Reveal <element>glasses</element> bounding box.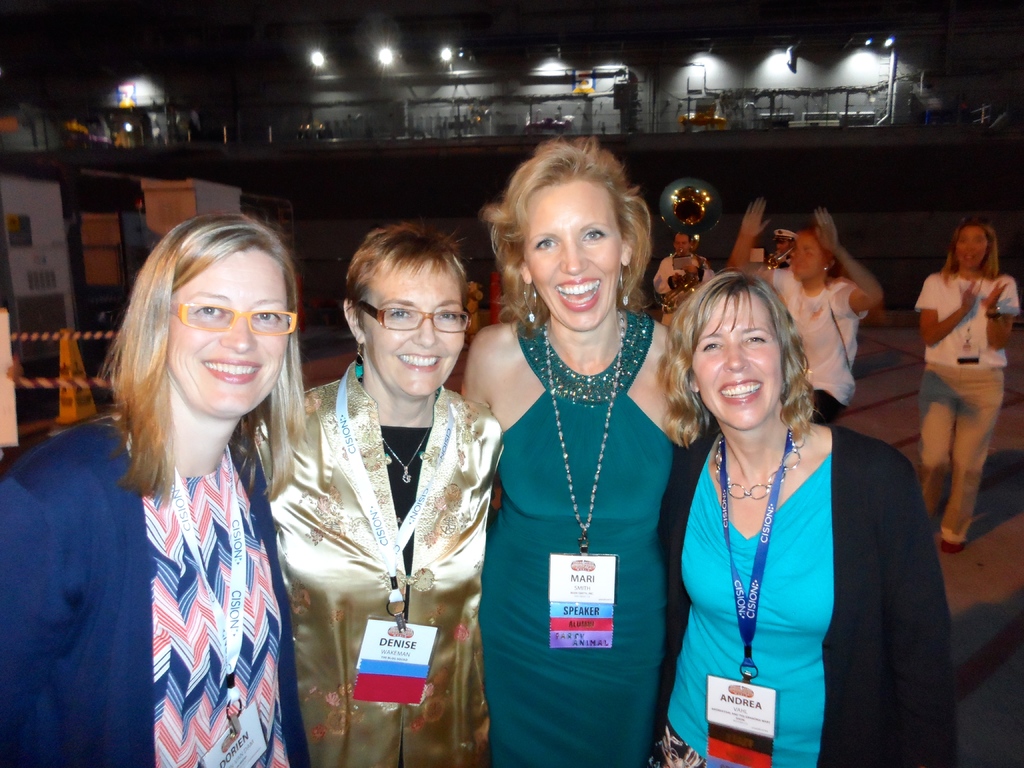
Revealed: {"left": 172, "top": 298, "right": 300, "bottom": 338}.
